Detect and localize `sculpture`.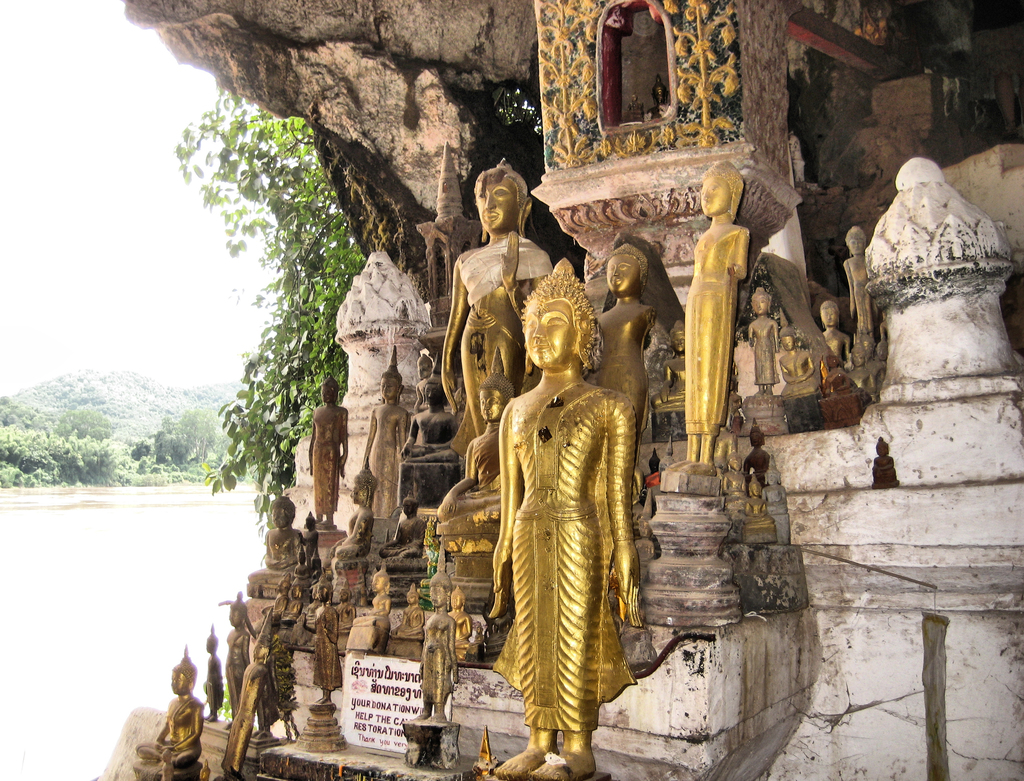
Localized at crop(469, 232, 656, 774).
